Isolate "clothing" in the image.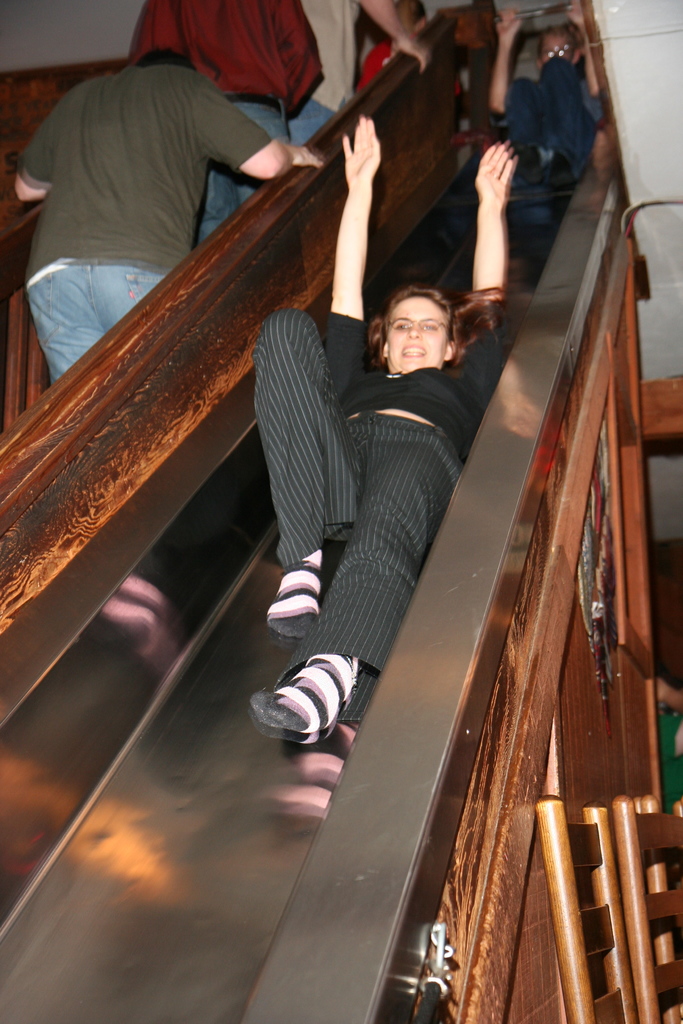
Isolated region: (x1=124, y1=0, x2=314, y2=252).
